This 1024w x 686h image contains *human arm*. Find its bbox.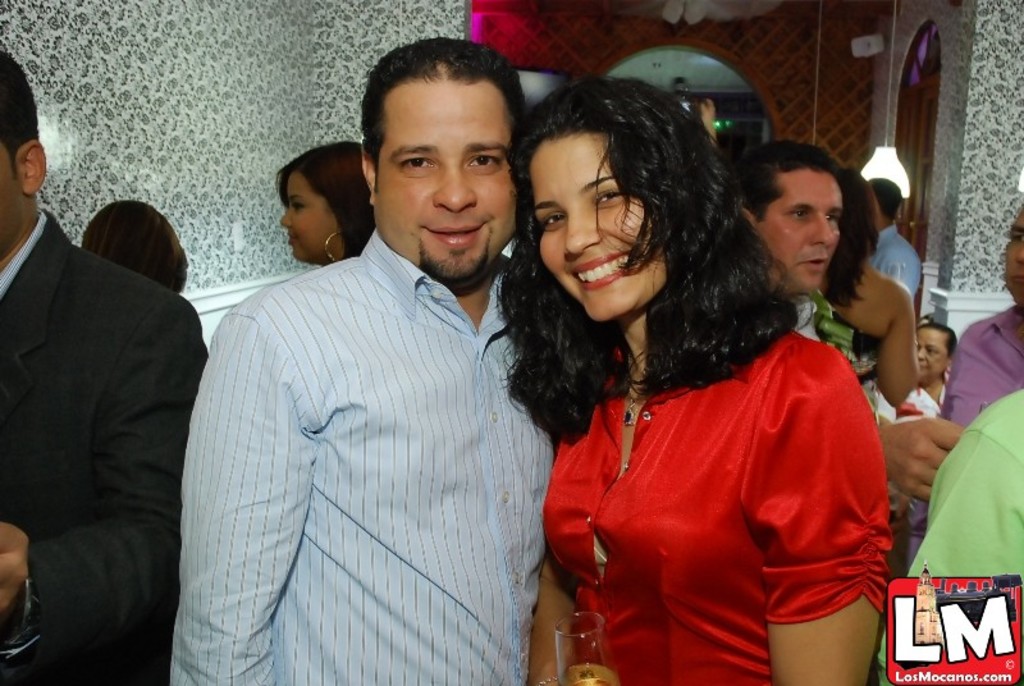
[x1=155, y1=305, x2=332, y2=685].
